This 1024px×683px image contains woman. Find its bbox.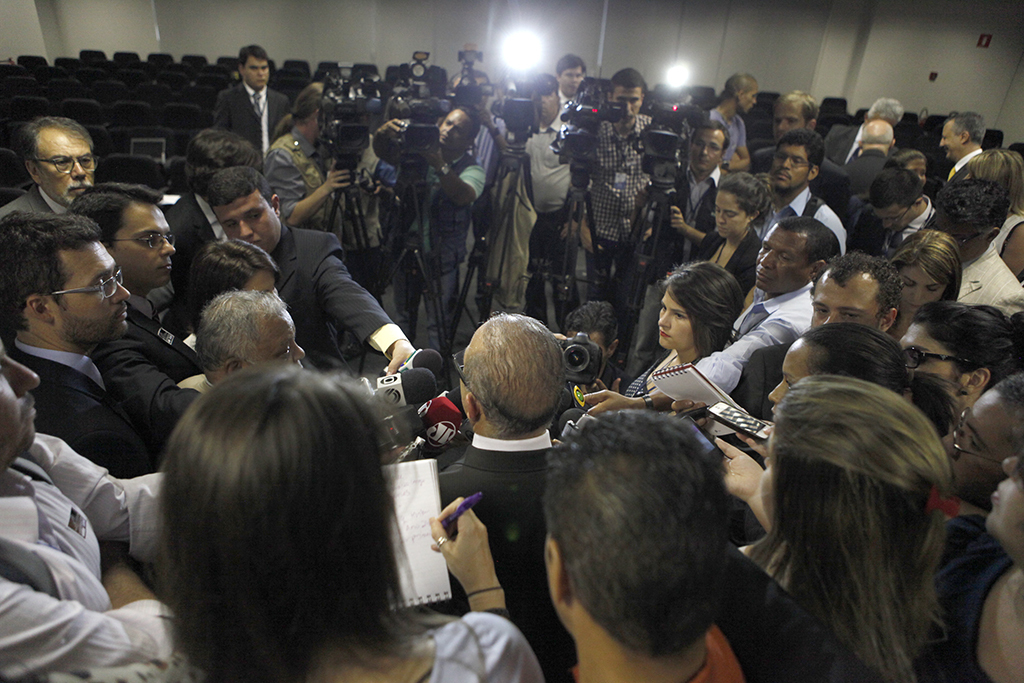
select_region(925, 373, 1023, 505).
